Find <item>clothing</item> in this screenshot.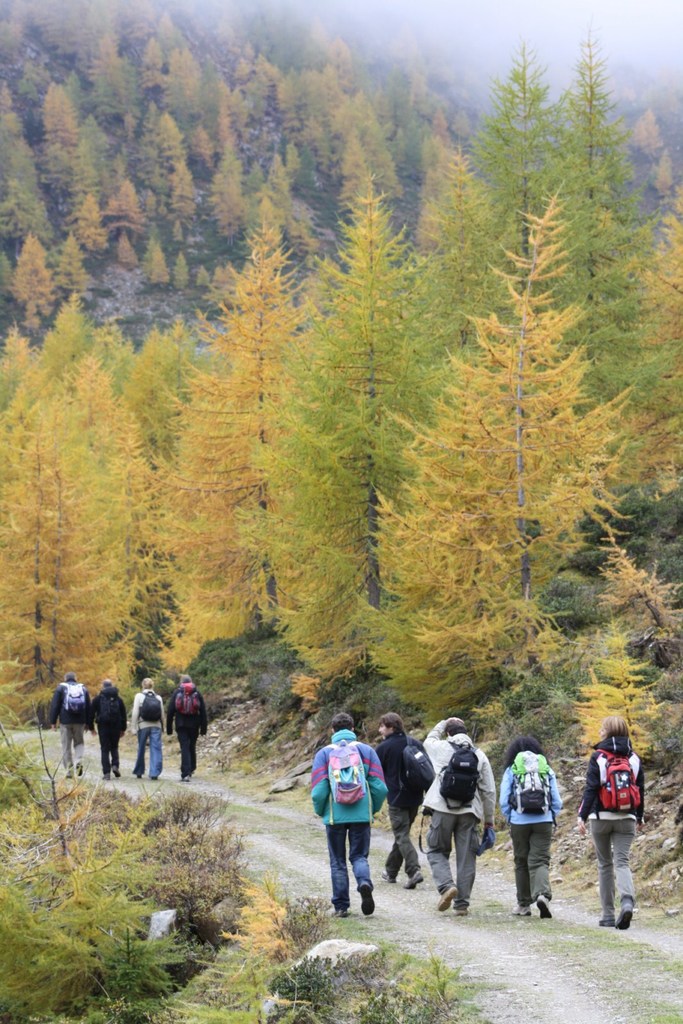
The bounding box for <item>clothing</item> is [x1=163, y1=685, x2=208, y2=778].
